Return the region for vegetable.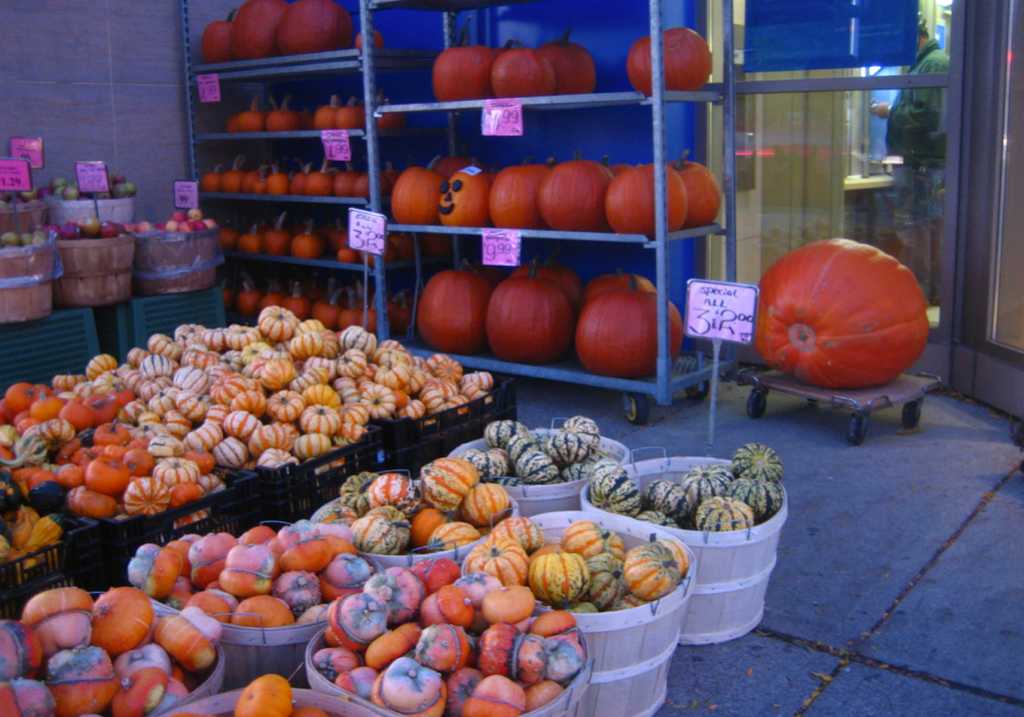
x1=13 y1=432 x2=51 y2=465.
